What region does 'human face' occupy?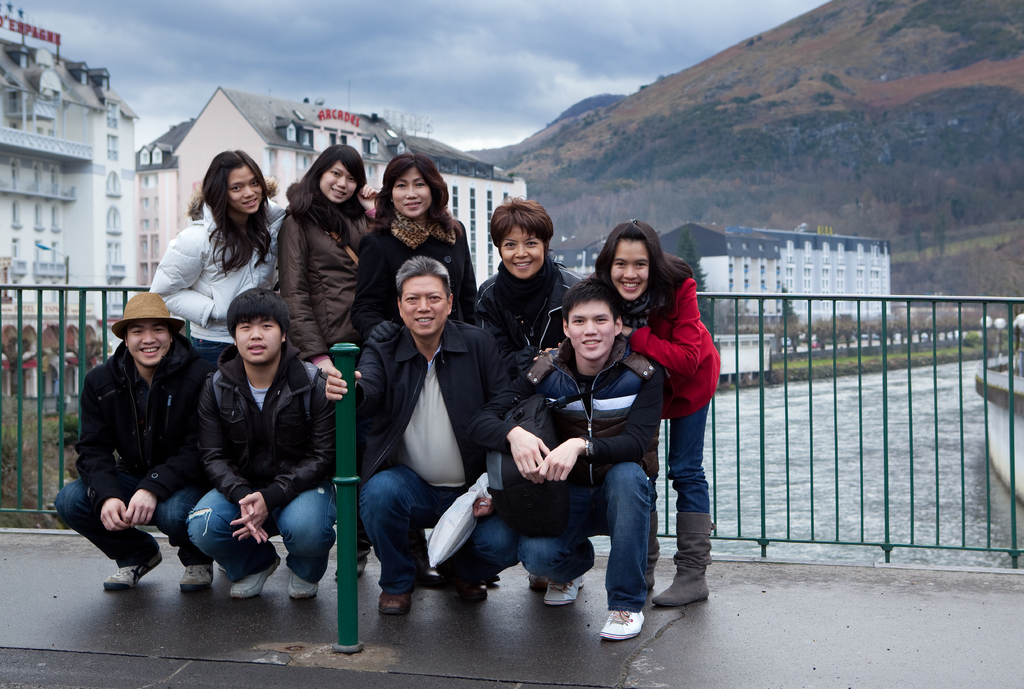
box(310, 154, 360, 211).
